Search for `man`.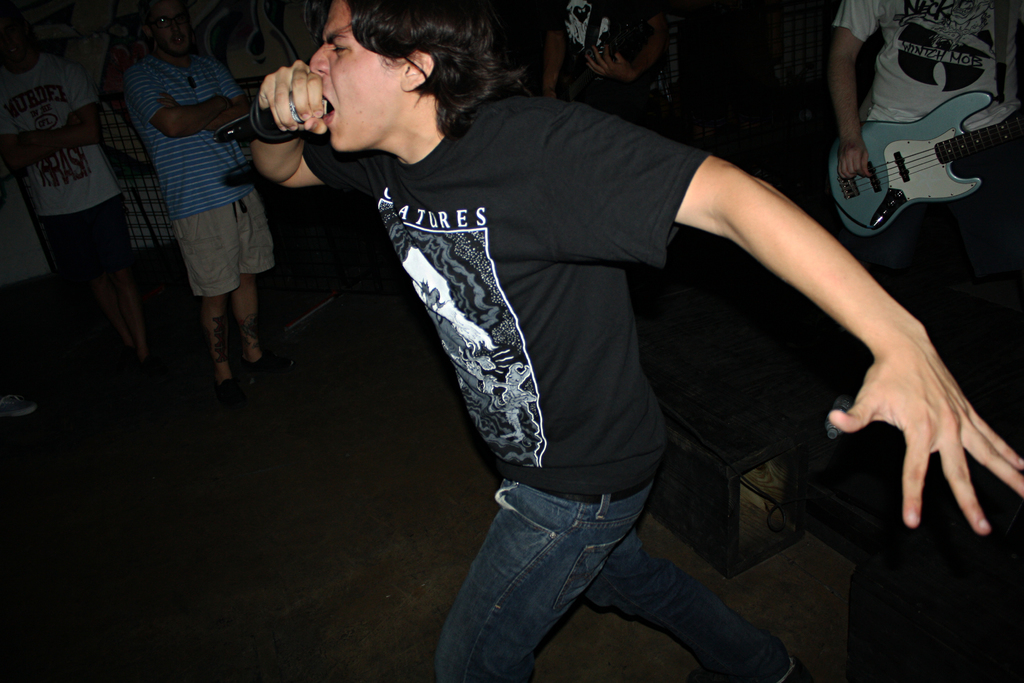
Found at left=821, top=0, right=1023, bottom=324.
